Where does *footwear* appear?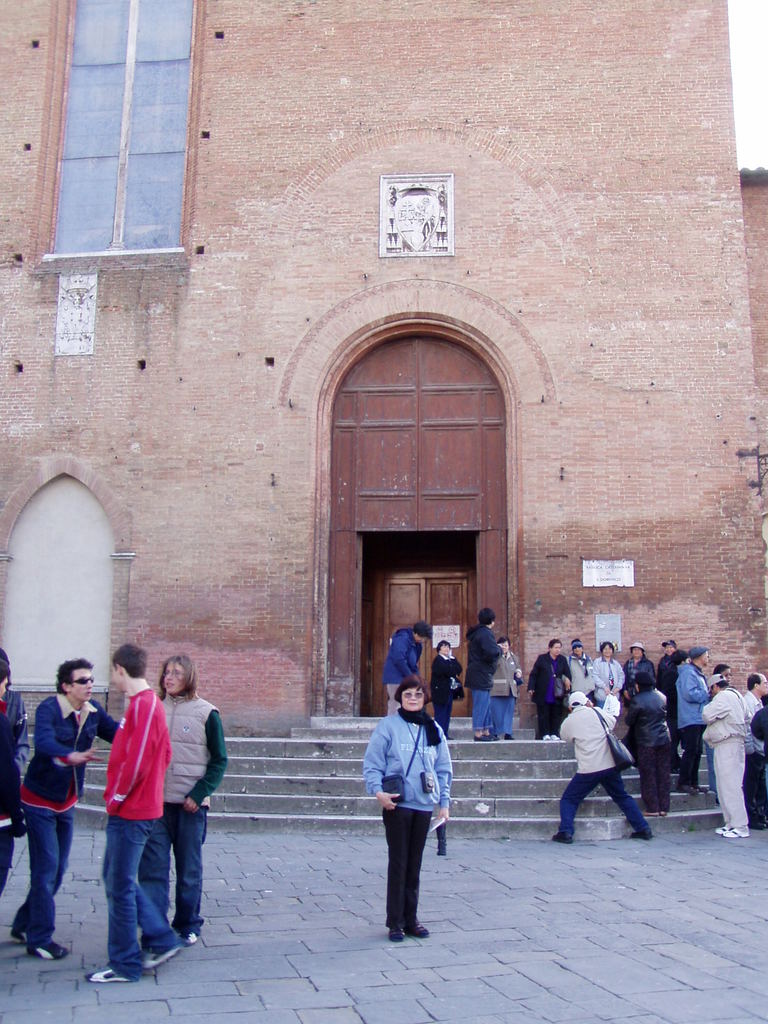
Appears at (left=142, top=947, right=182, bottom=975).
